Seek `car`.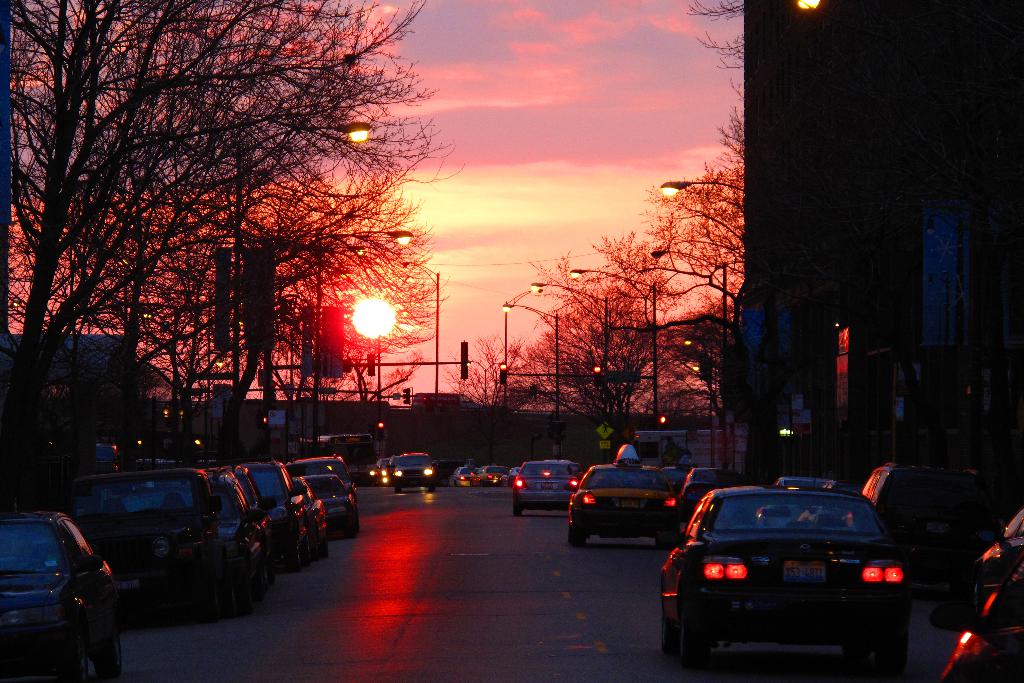
l=509, t=453, r=585, b=511.
